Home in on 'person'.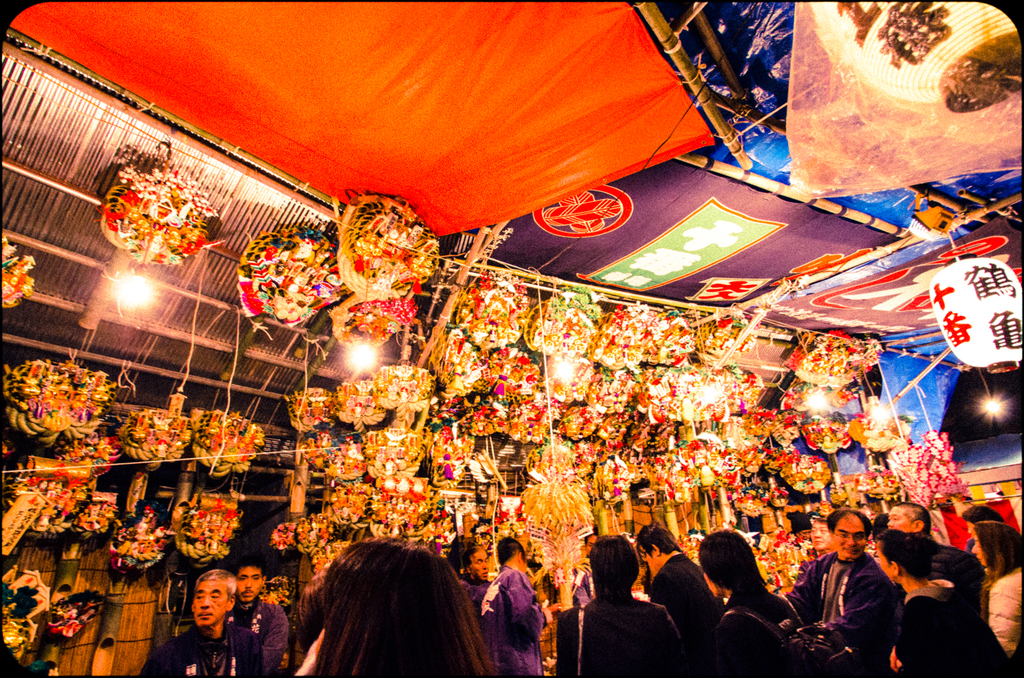
Homed in at [left=702, top=532, right=806, bottom=677].
